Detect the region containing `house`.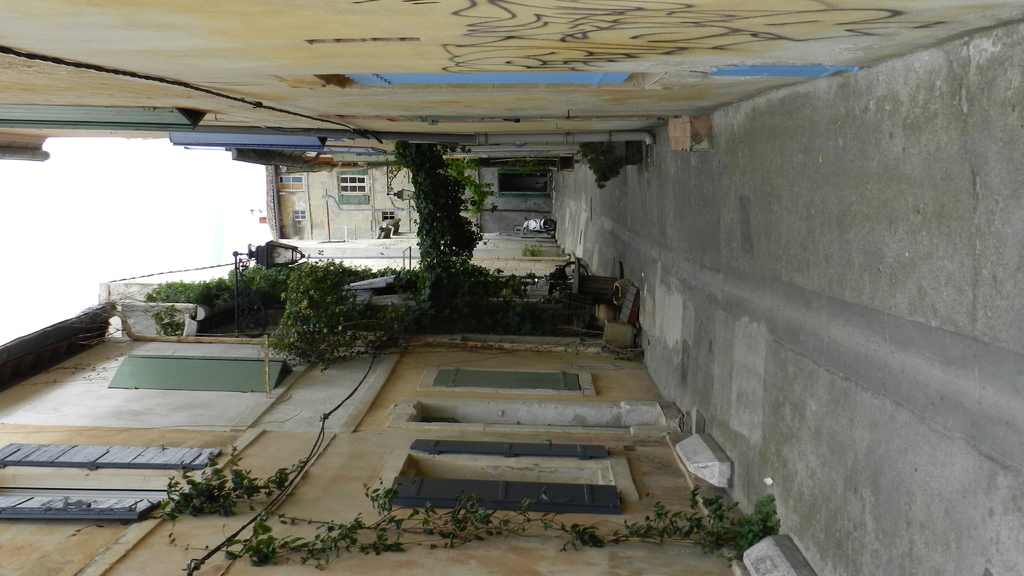
pyautogui.locateOnScreen(0, 0, 1019, 575).
